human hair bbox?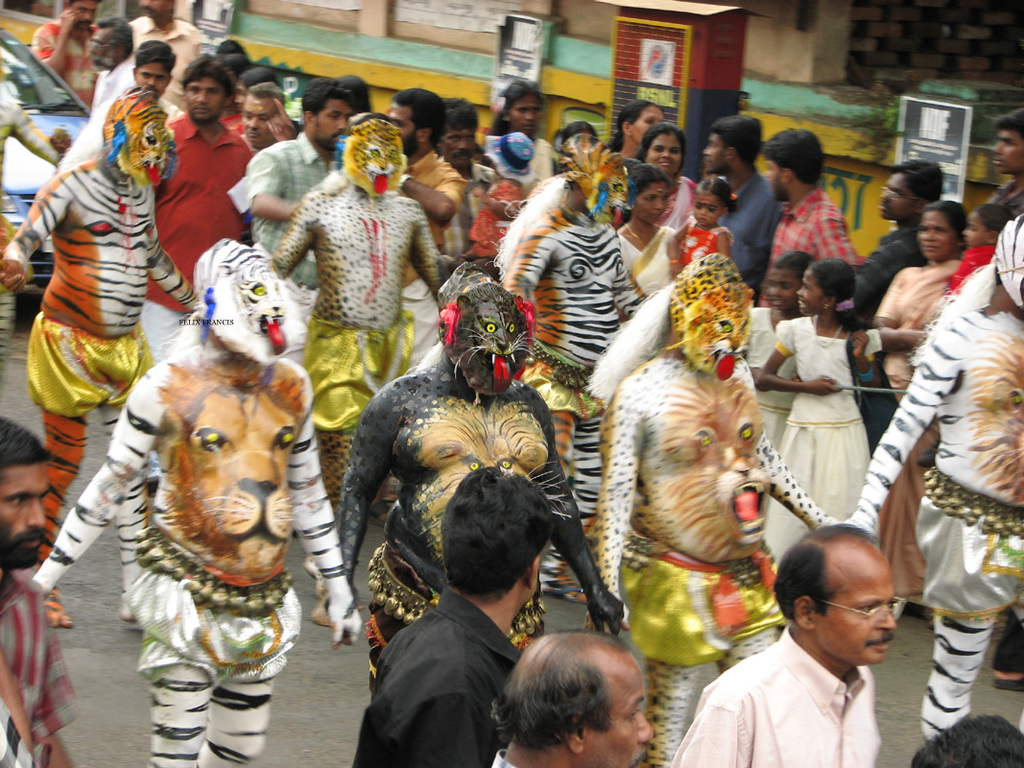
(left=180, top=52, right=238, bottom=93)
